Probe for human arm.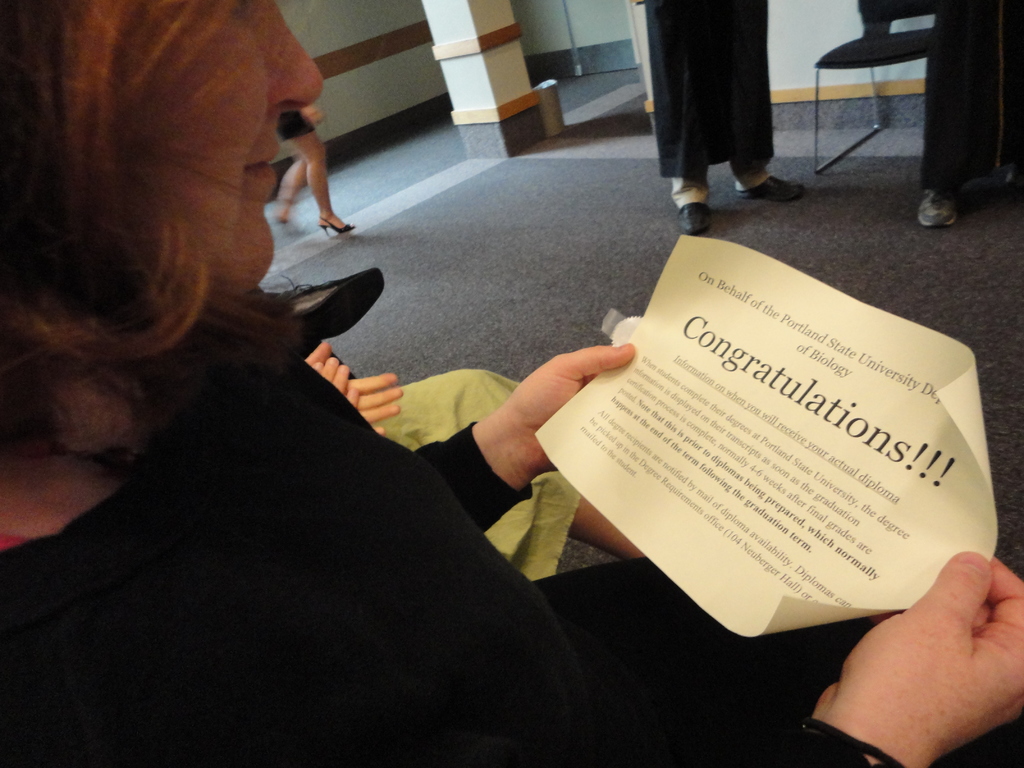
Probe result: (x1=291, y1=341, x2=408, y2=431).
